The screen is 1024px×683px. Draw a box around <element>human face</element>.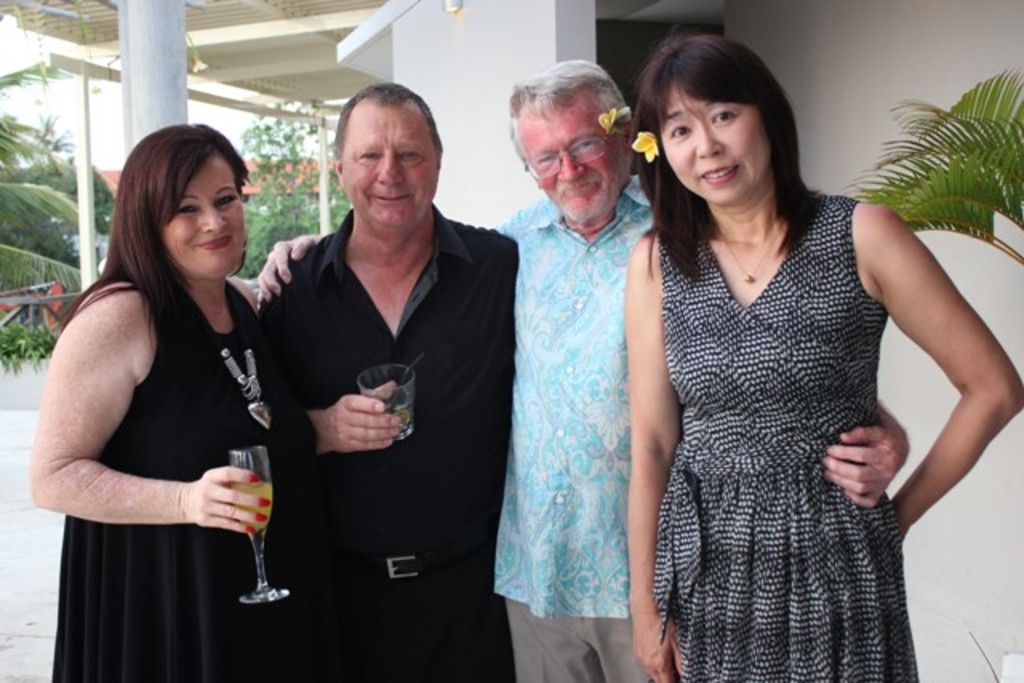
l=165, t=157, r=235, b=280.
